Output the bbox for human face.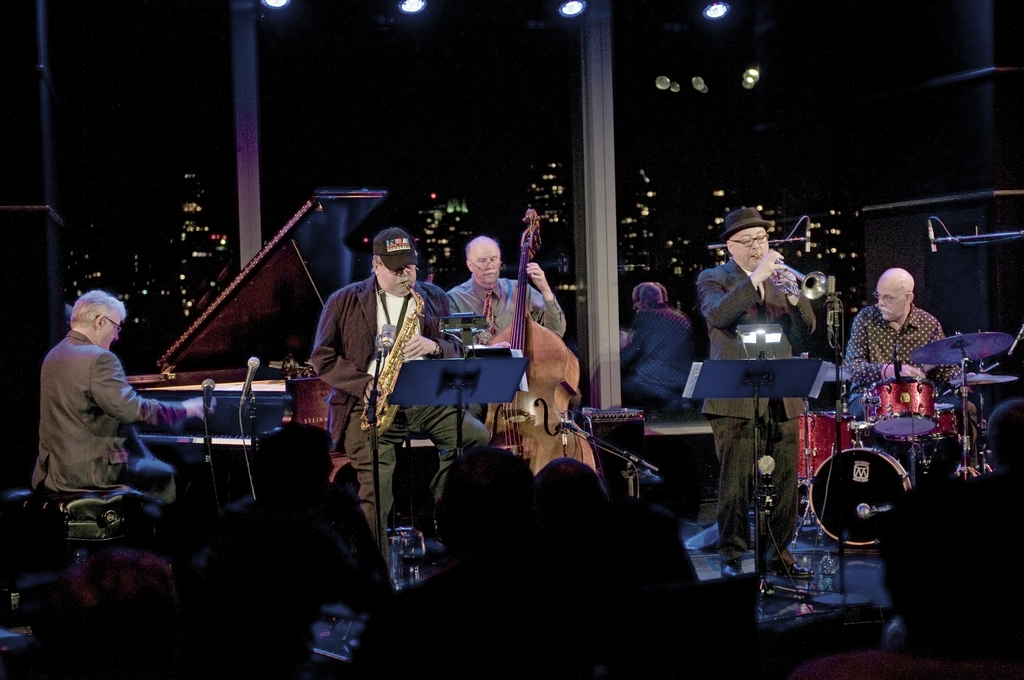
(378, 261, 416, 298).
